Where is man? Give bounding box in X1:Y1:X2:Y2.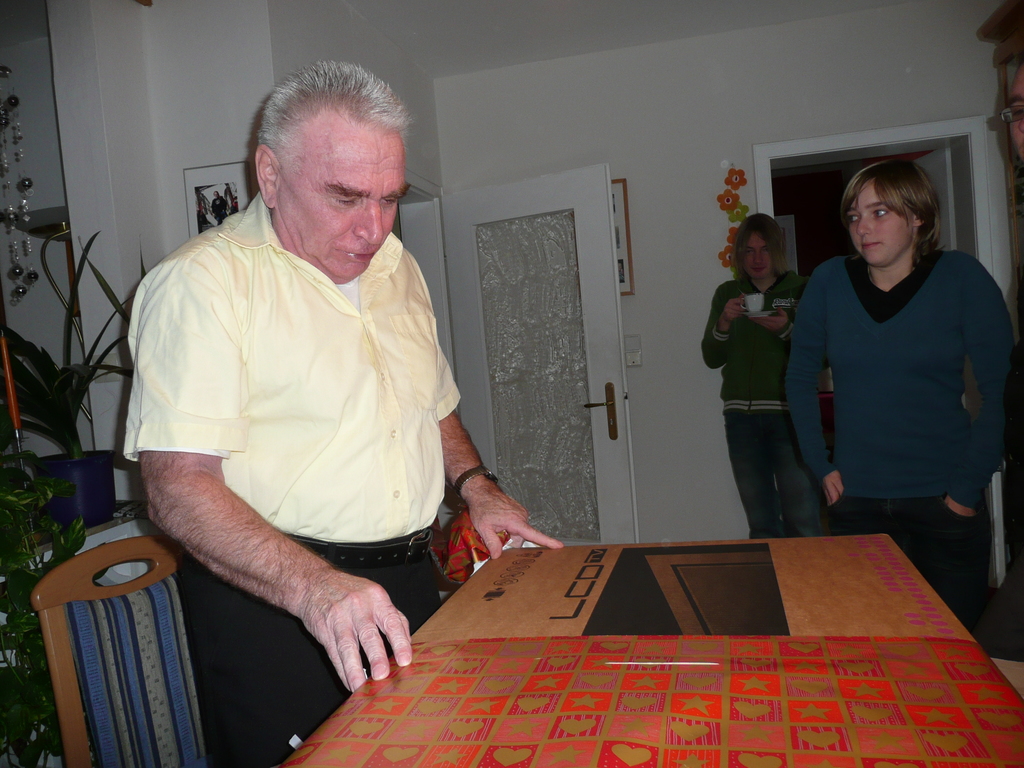
1006:62:1023:162.
